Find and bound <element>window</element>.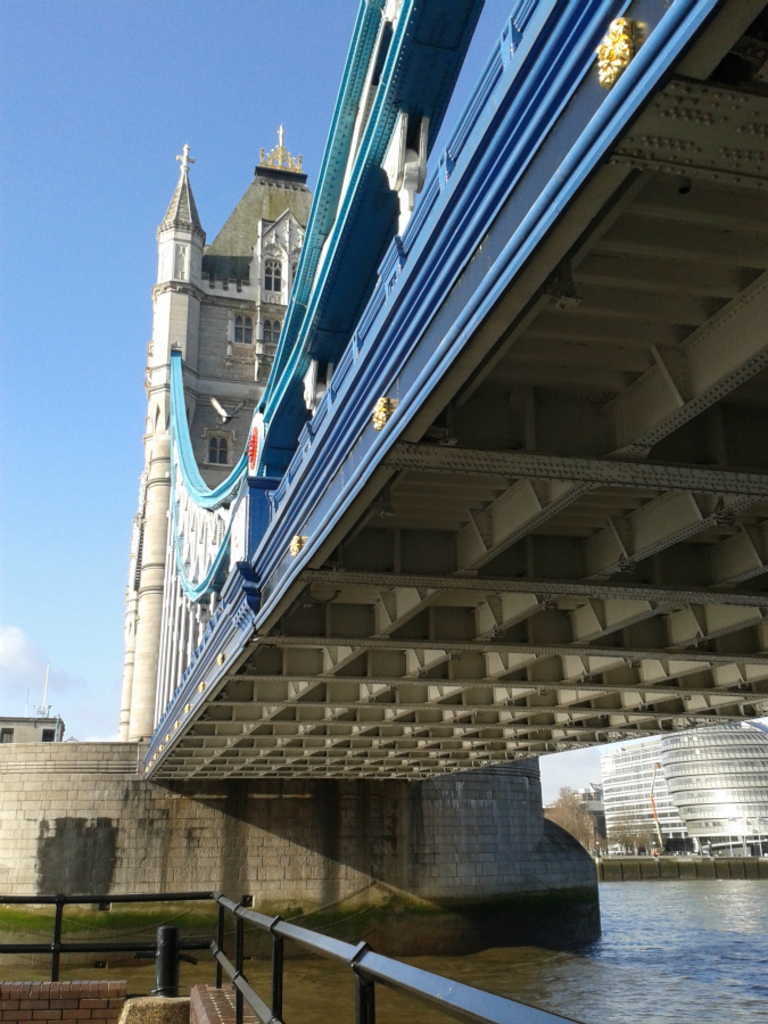
Bound: (left=225, top=313, right=257, bottom=360).
